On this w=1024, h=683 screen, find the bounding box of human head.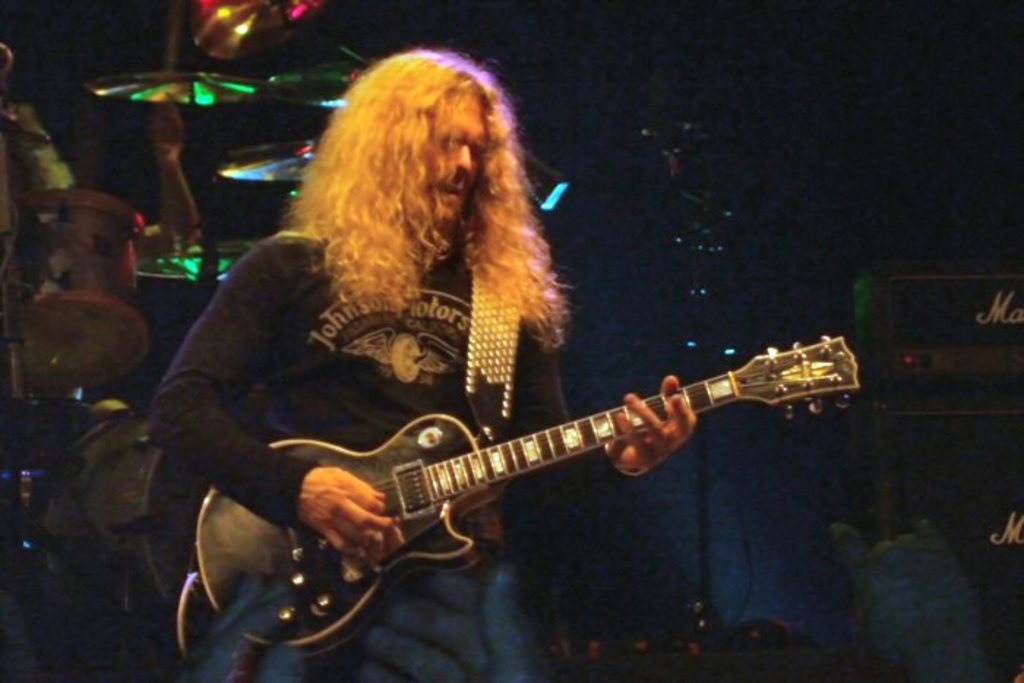
Bounding box: detection(285, 48, 571, 348).
